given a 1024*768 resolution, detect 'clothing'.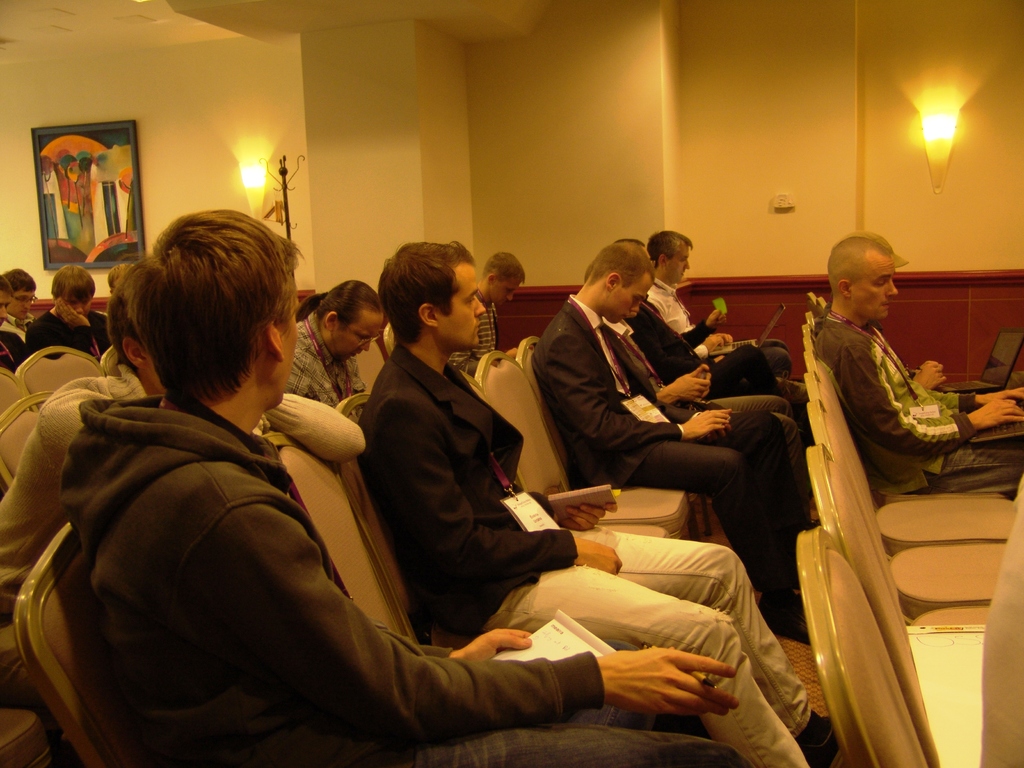
locate(447, 287, 518, 372).
